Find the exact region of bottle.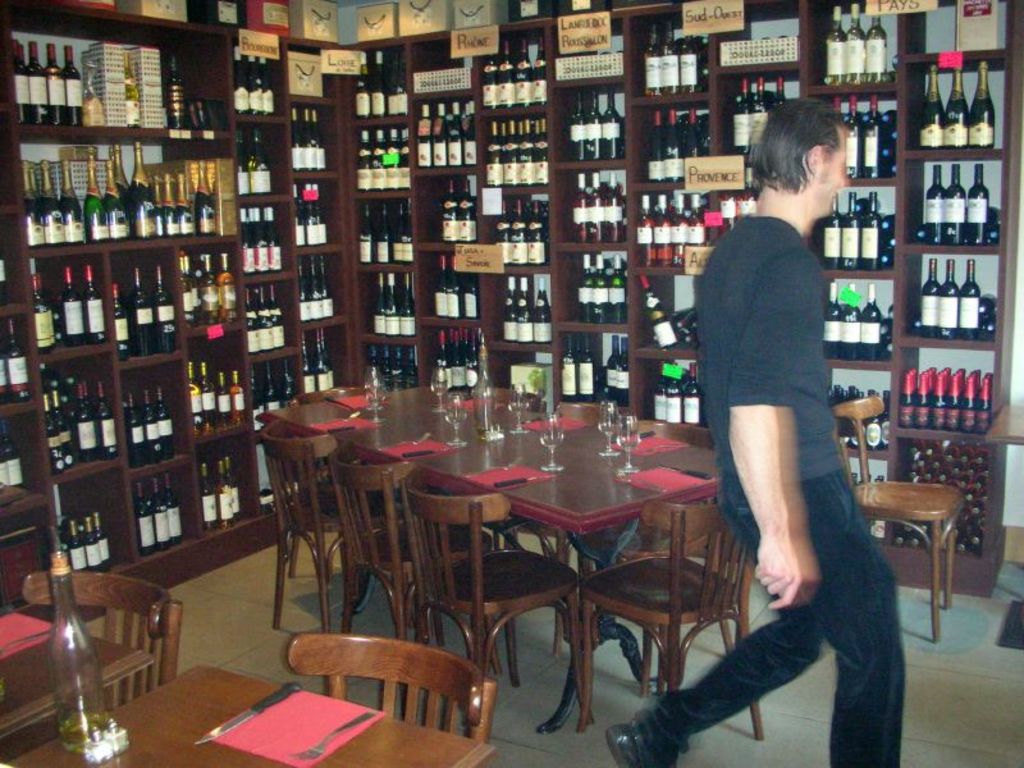
Exact region: l=516, t=37, r=532, b=101.
